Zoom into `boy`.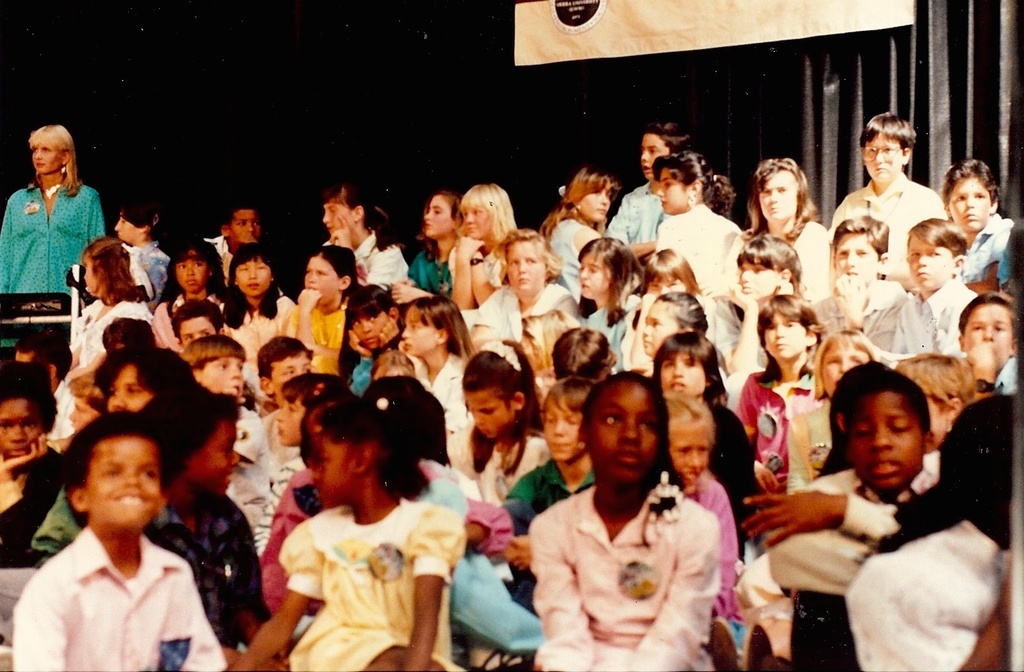
Zoom target: l=13, t=336, r=82, b=450.
